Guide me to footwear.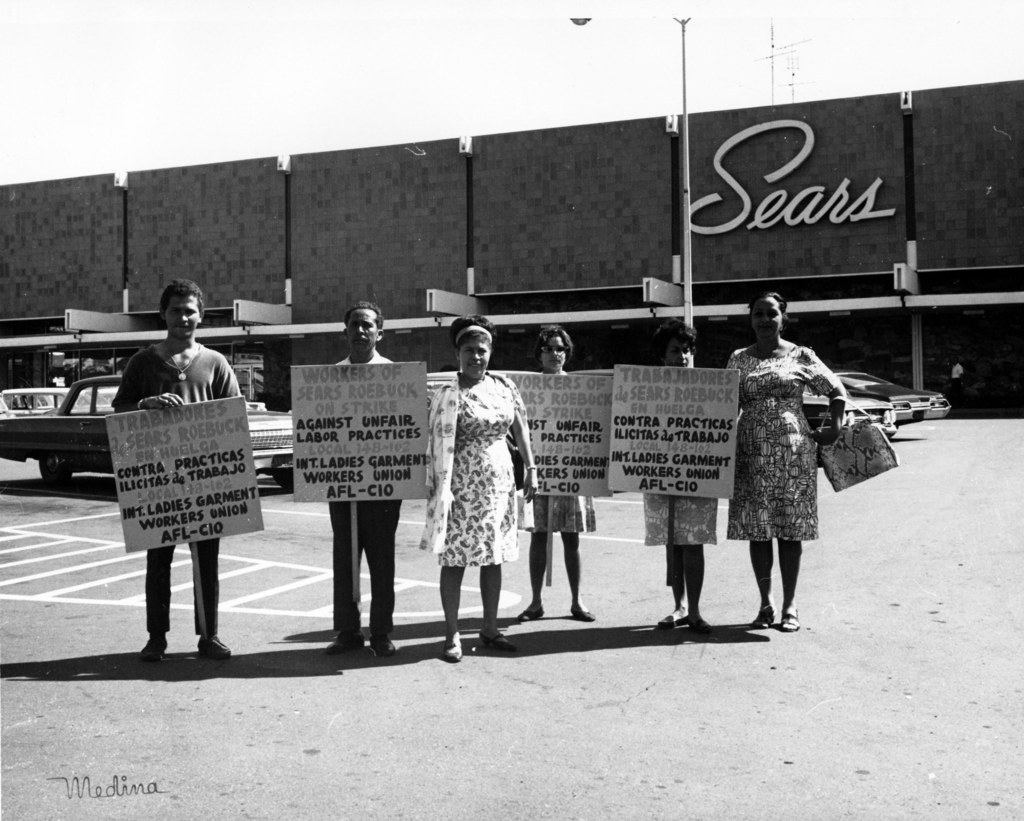
Guidance: Rect(516, 603, 541, 622).
